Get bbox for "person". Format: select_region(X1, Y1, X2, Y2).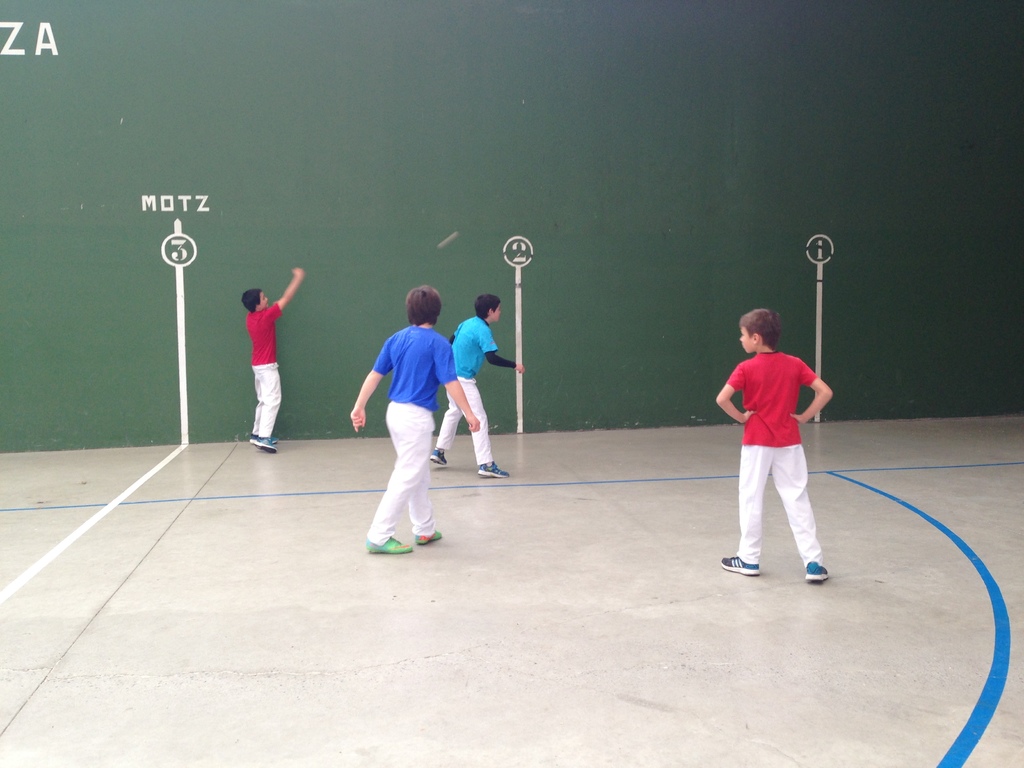
select_region(714, 301, 845, 585).
